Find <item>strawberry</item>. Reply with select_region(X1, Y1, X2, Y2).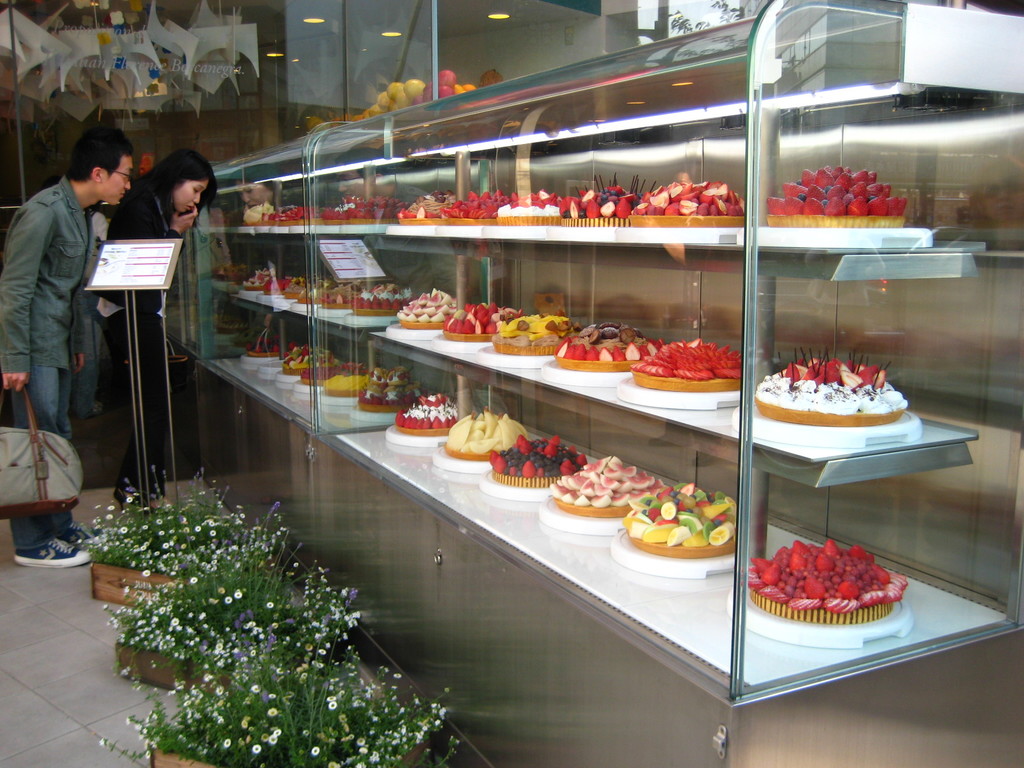
select_region(566, 198, 583, 222).
